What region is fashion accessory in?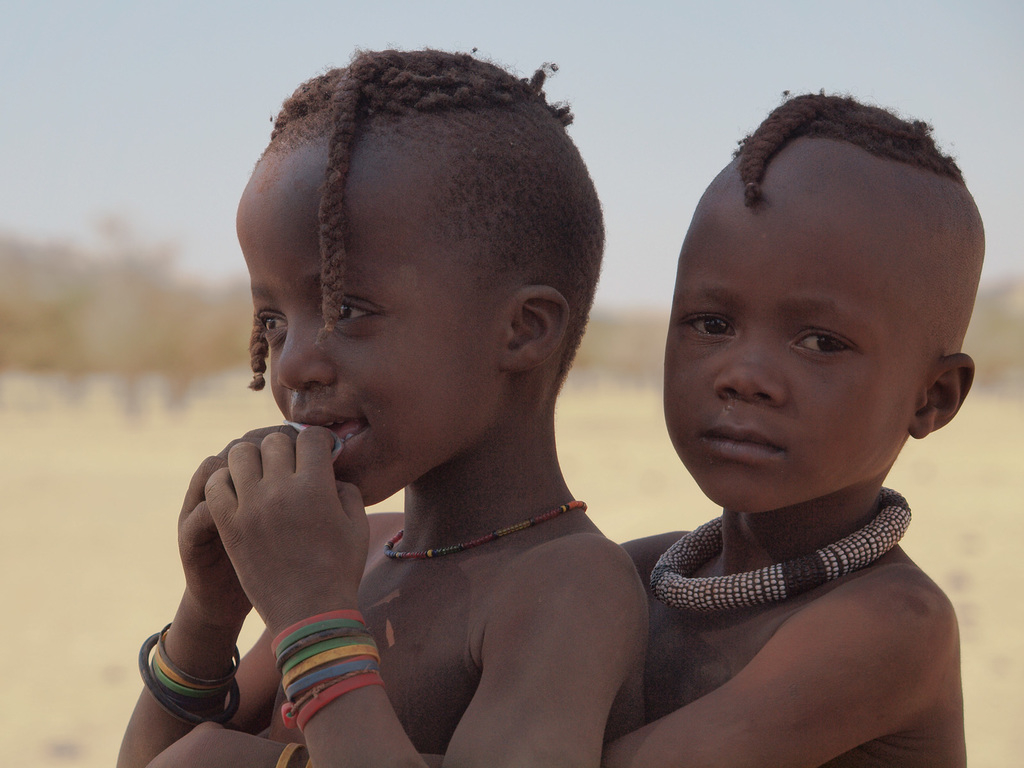
[383, 497, 588, 563].
